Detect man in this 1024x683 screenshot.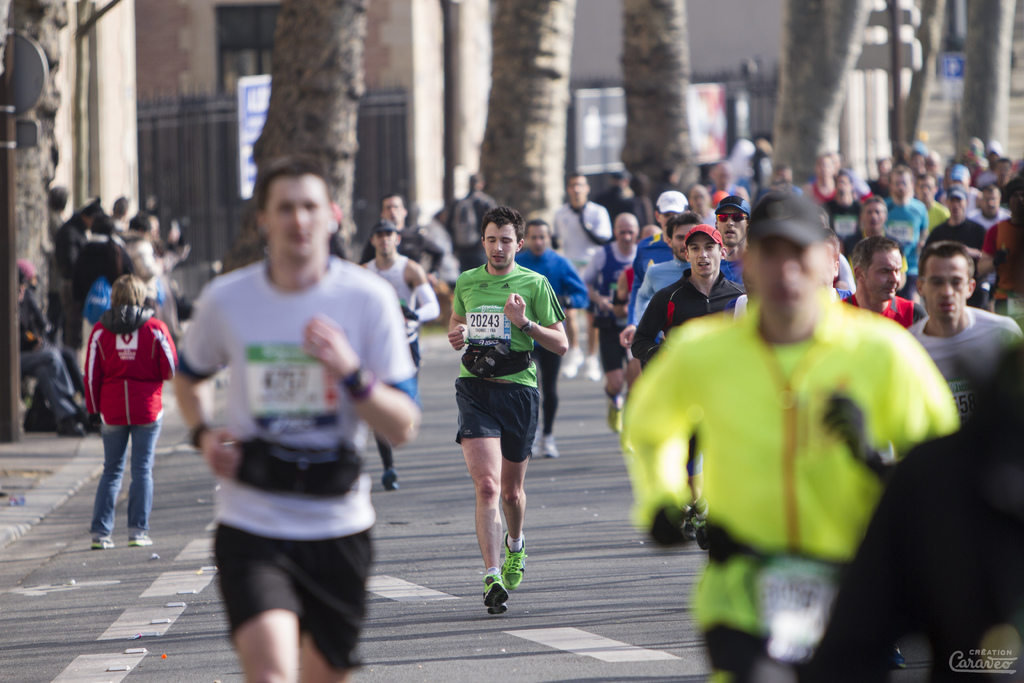
Detection: rect(446, 204, 569, 616).
